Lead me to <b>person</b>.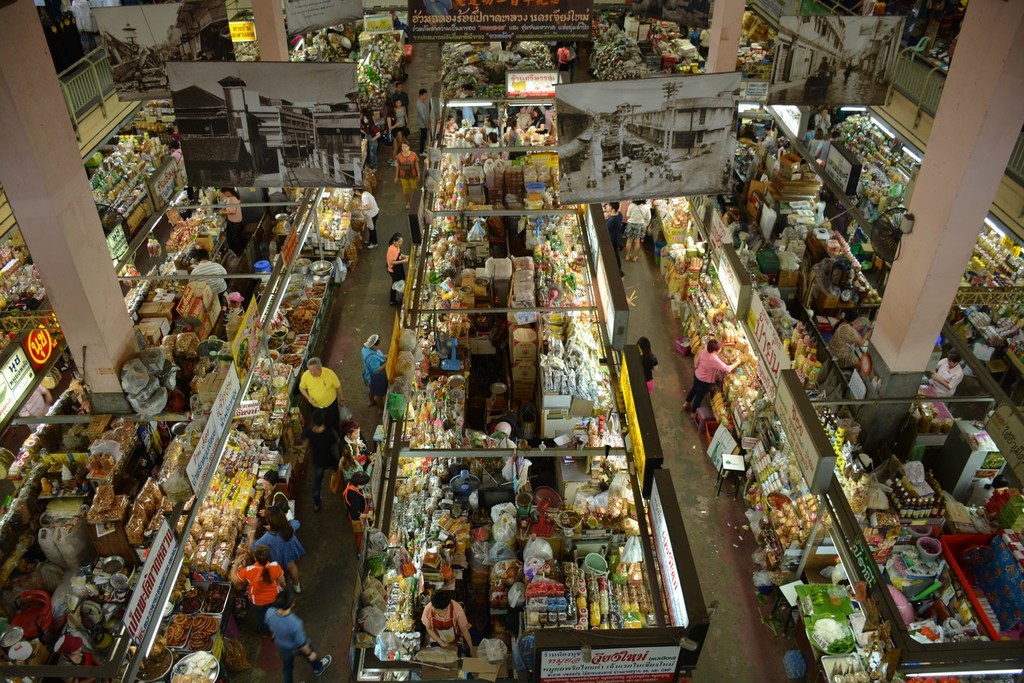
Lead to 391/99/404/129.
